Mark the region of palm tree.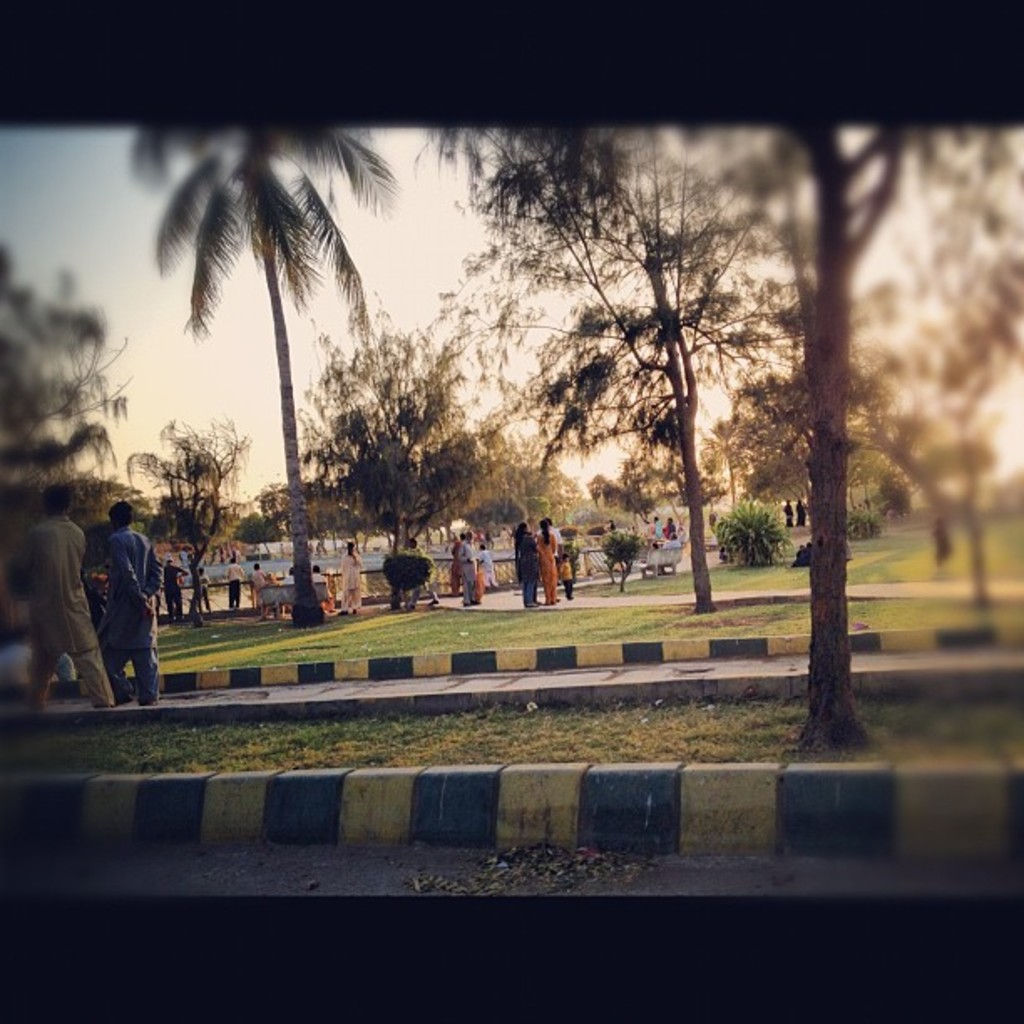
Region: box=[115, 82, 425, 646].
